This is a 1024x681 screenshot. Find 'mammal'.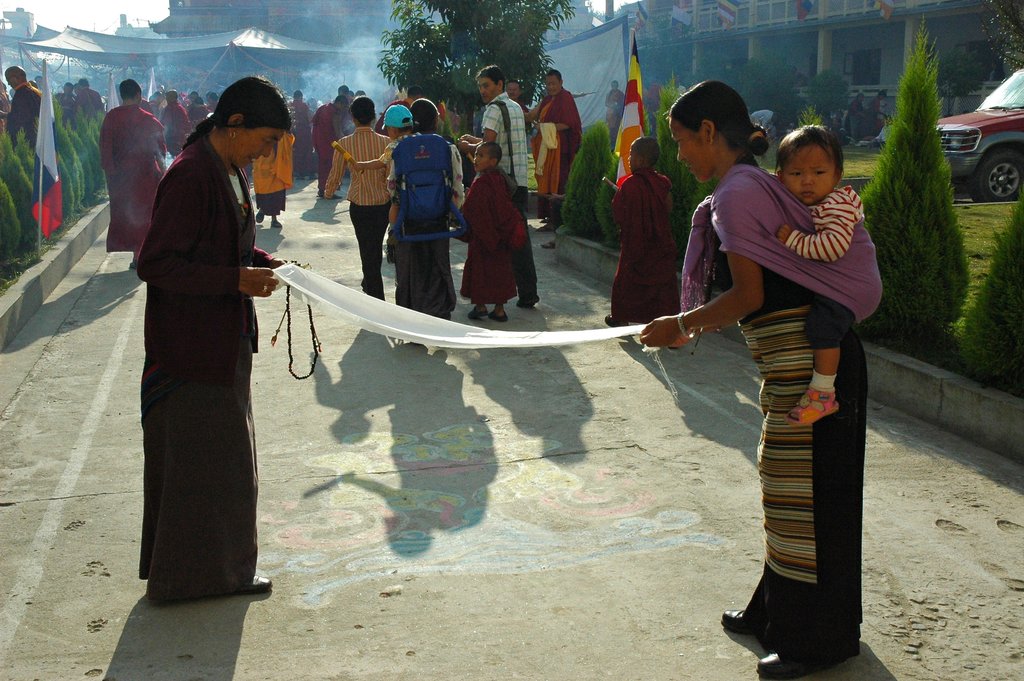
Bounding box: bbox(309, 94, 348, 196).
